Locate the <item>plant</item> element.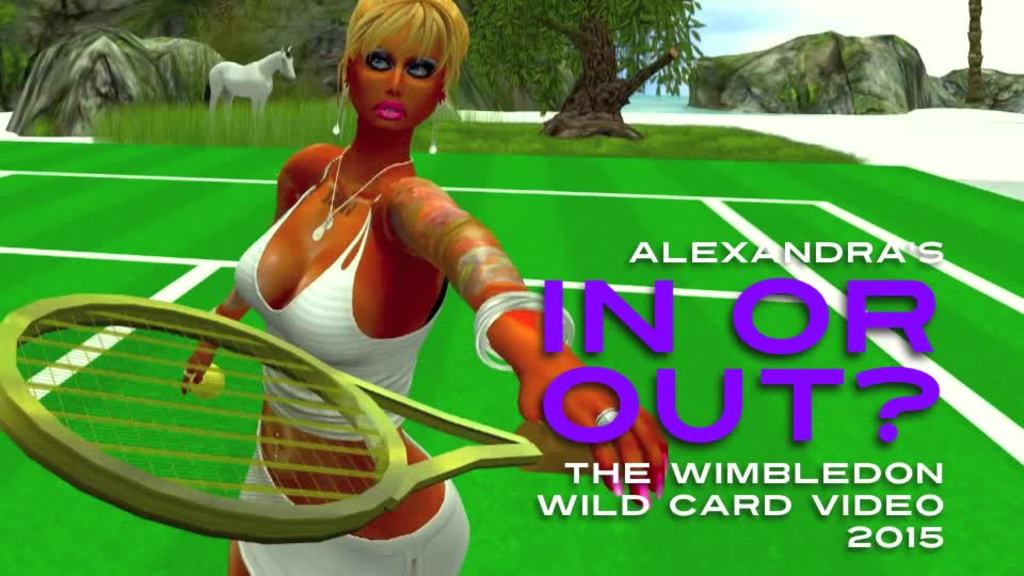
Element bbox: l=64, t=80, r=876, b=160.
